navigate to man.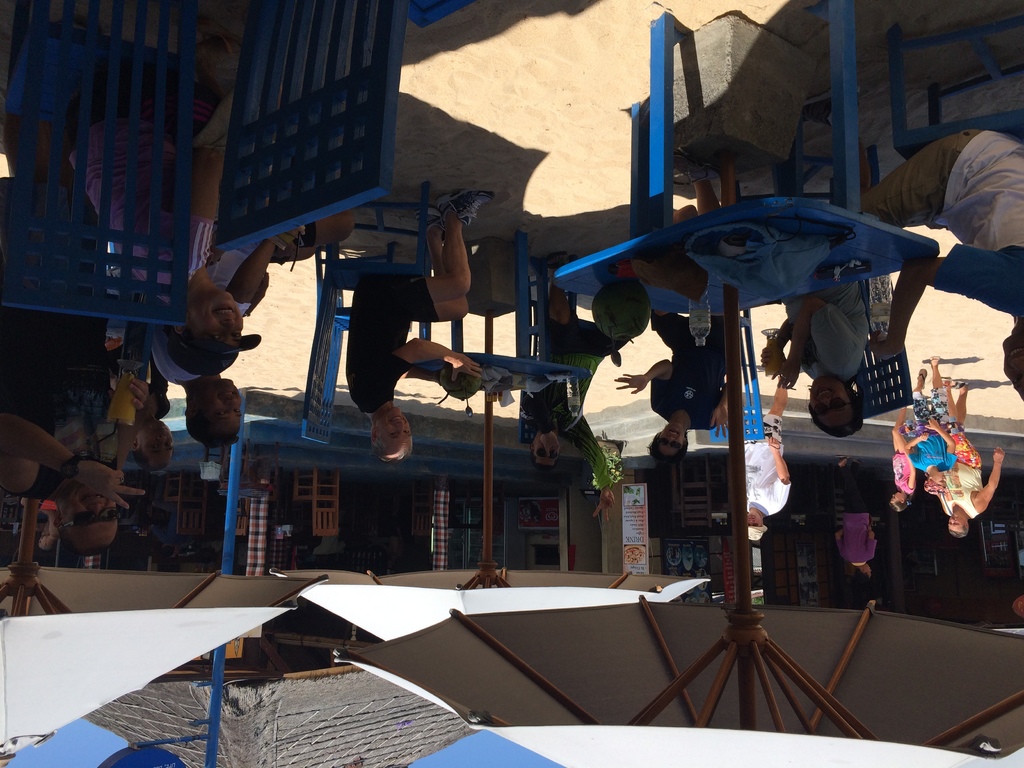
Navigation target: detection(145, 205, 357, 454).
